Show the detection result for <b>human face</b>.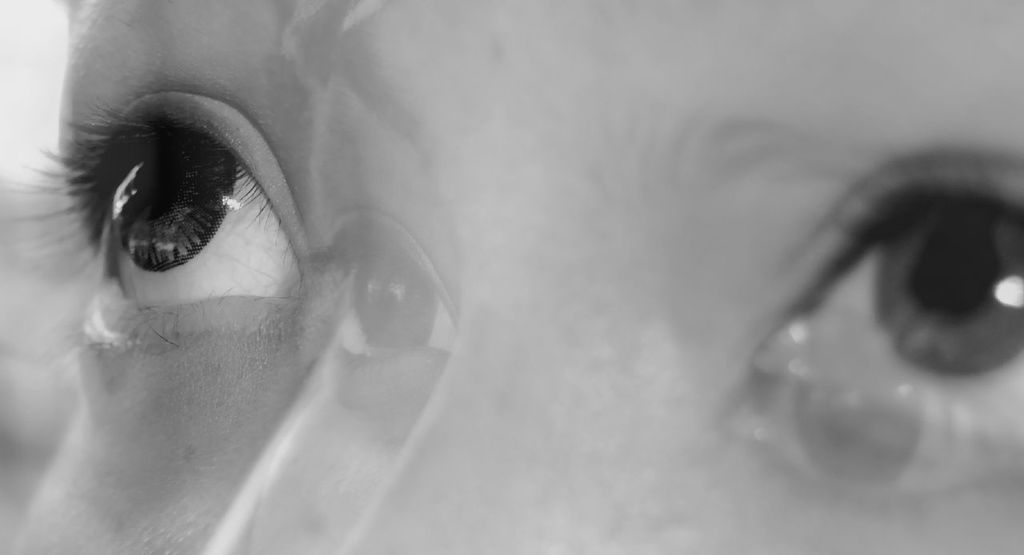
box(2, 0, 314, 554).
